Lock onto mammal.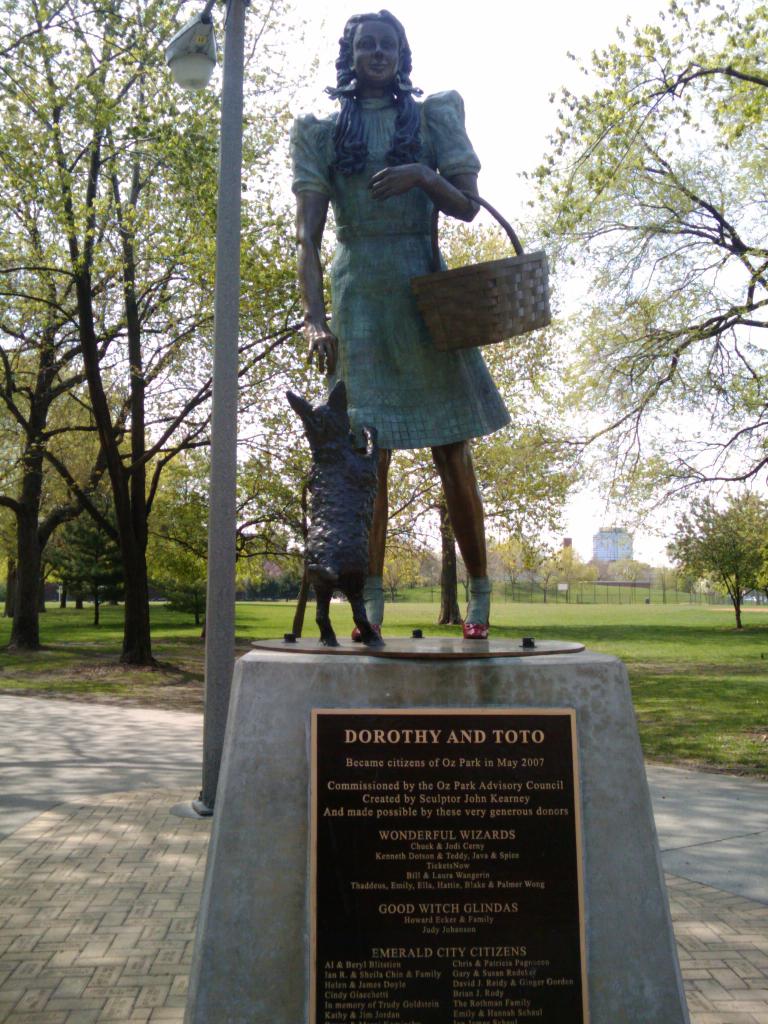
Locked: box=[278, 36, 539, 584].
